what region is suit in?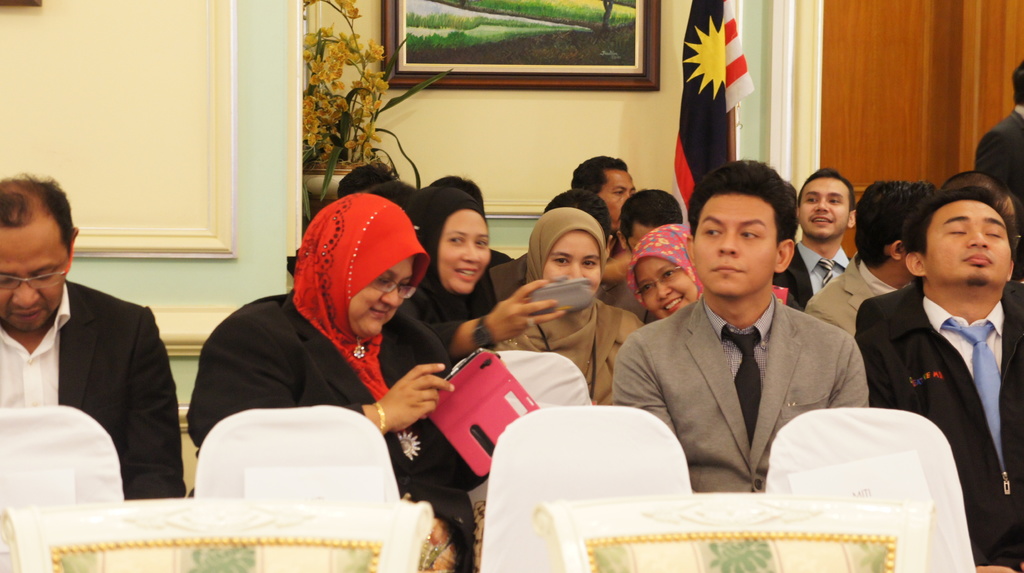
bbox(612, 291, 869, 492).
